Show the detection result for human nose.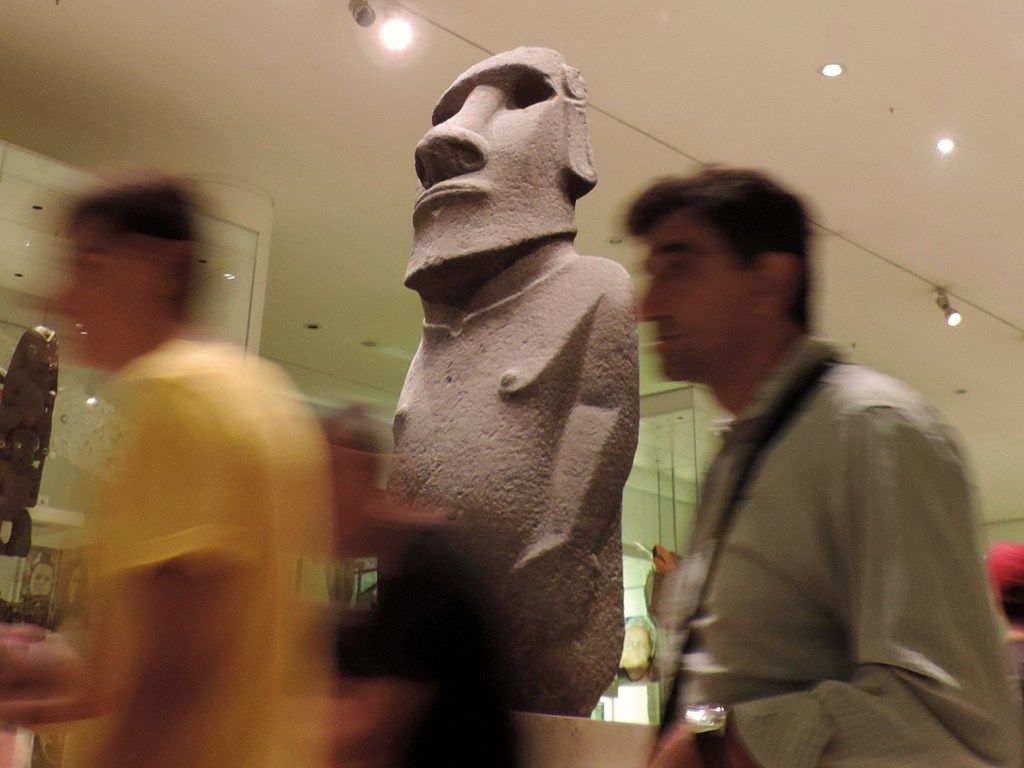
<box>408,87,493,184</box>.
